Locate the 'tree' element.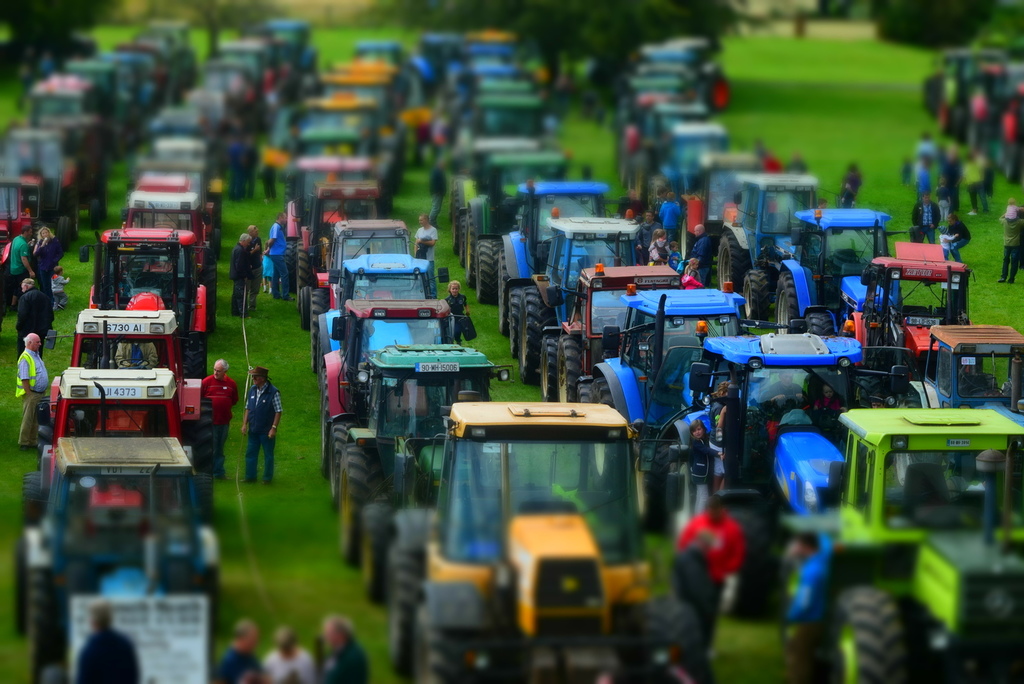
Element bbox: bbox=(373, 0, 745, 100).
